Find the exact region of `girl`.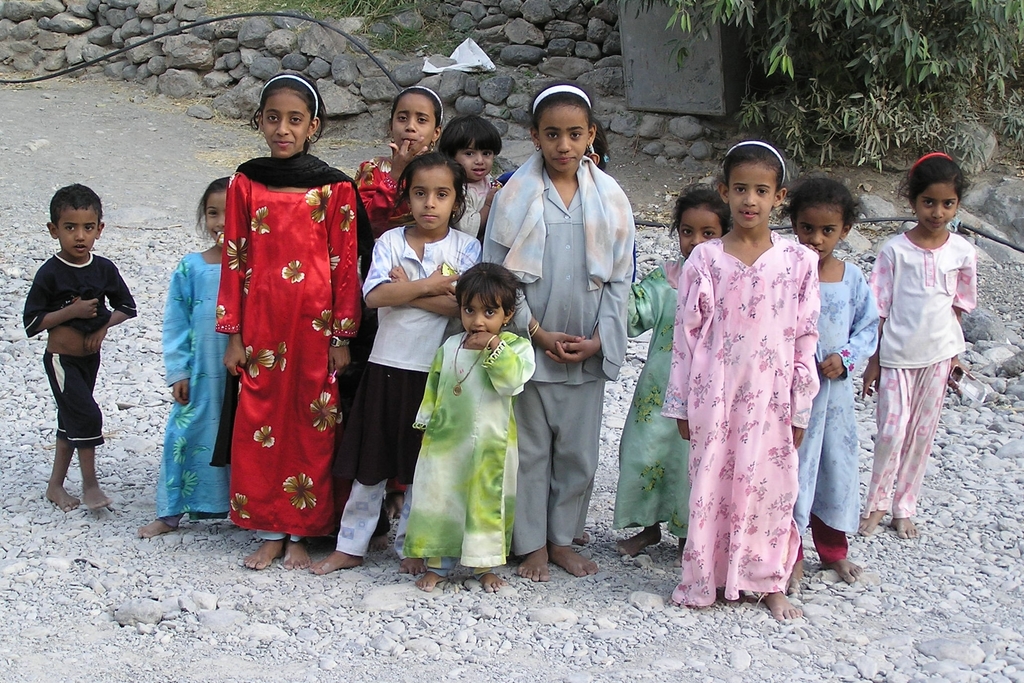
Exact region: 778:176:888:603.
